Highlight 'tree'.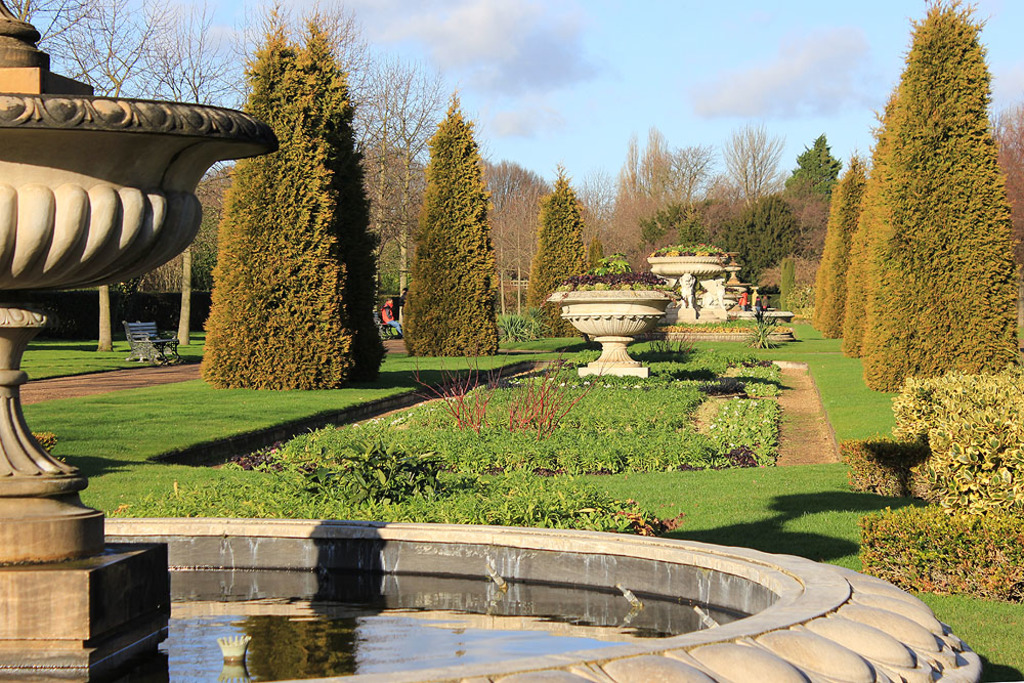
Highlighted region: [216, 12, 382, 385].
